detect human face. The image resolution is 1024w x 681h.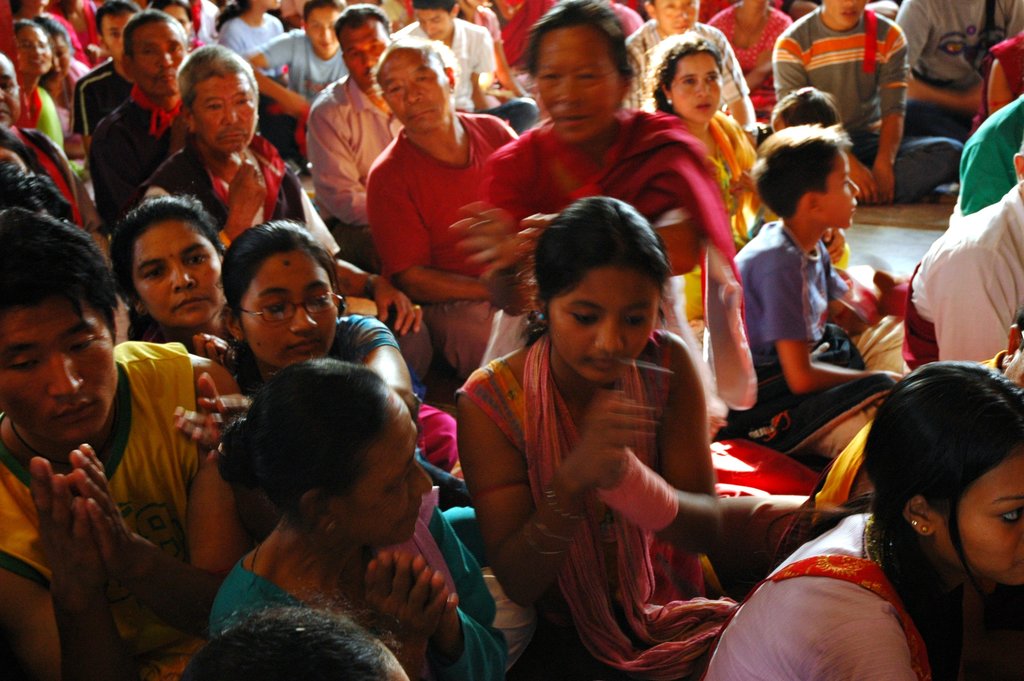
(240,242,338,375).
